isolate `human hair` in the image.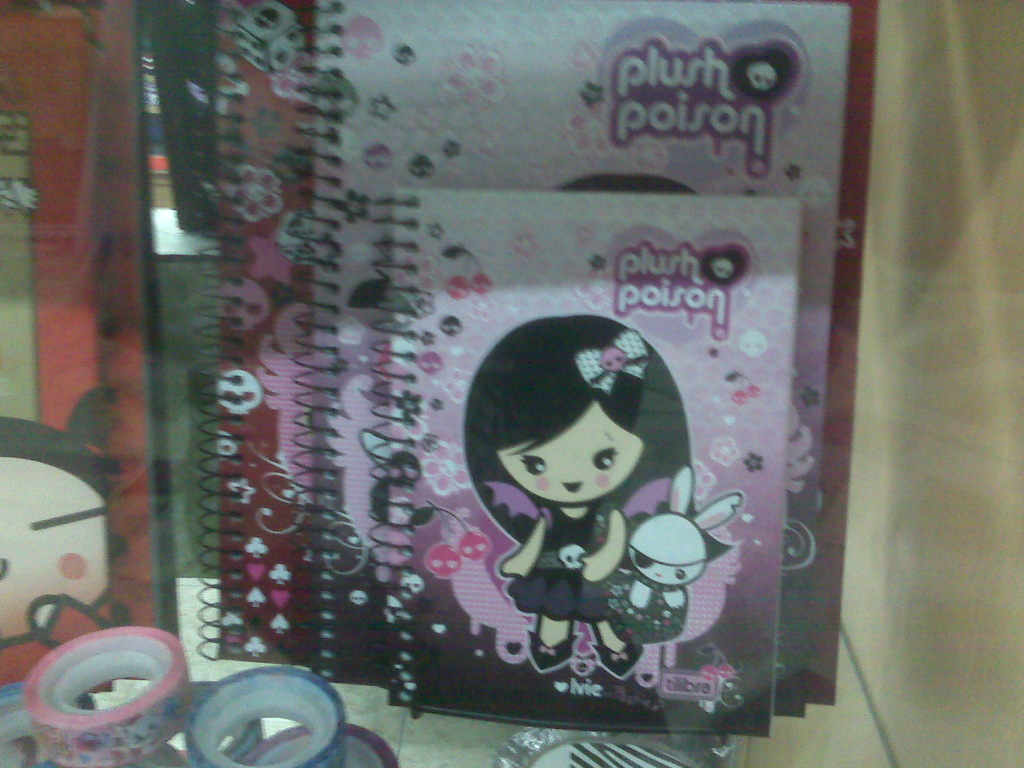
Isolated region: 613, 501, 733, 574.
